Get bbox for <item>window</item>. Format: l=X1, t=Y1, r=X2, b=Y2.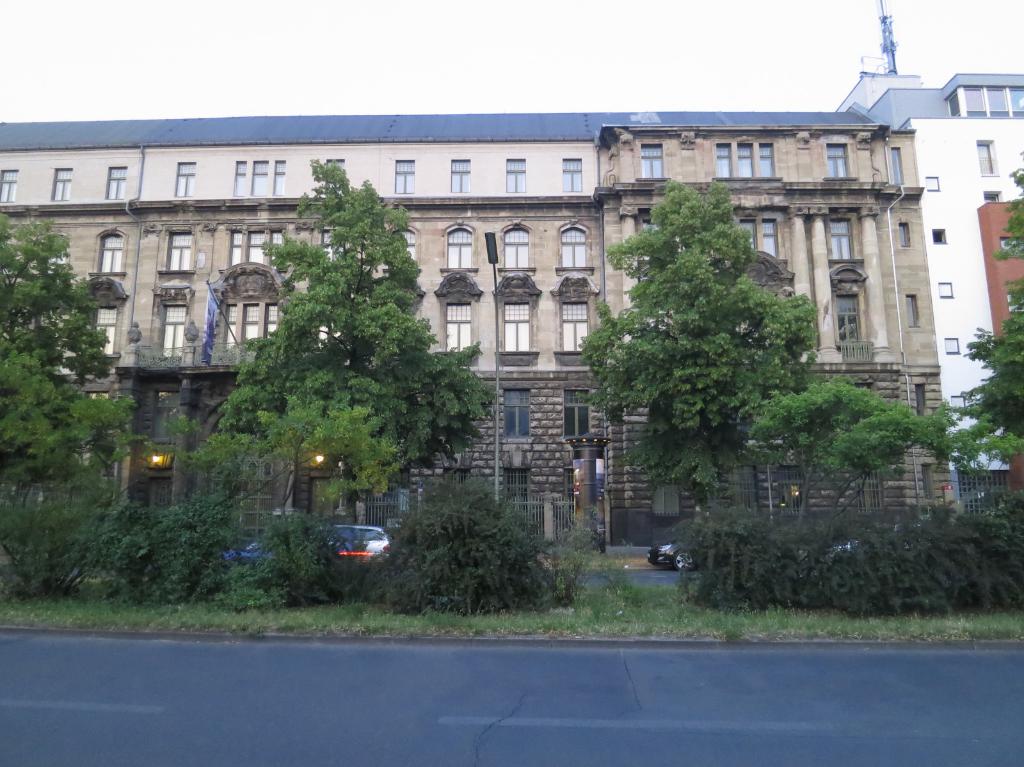
l=394, t=157, r=414, b=194.
